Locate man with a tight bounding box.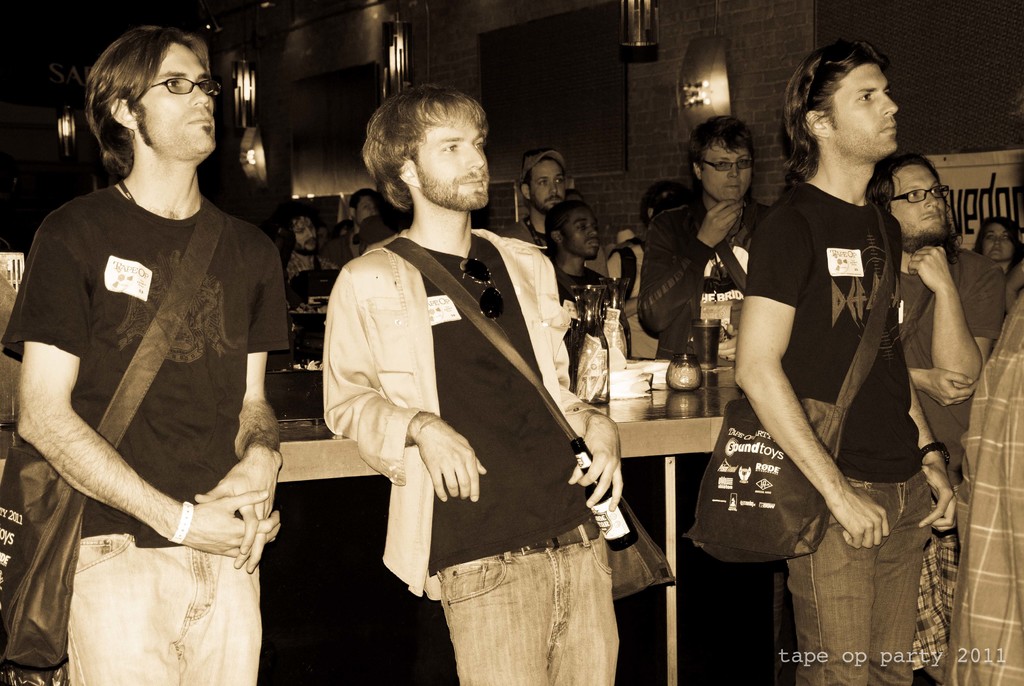
{"left": 324, "top": 81, "right": 627, "bottom": 685}.
